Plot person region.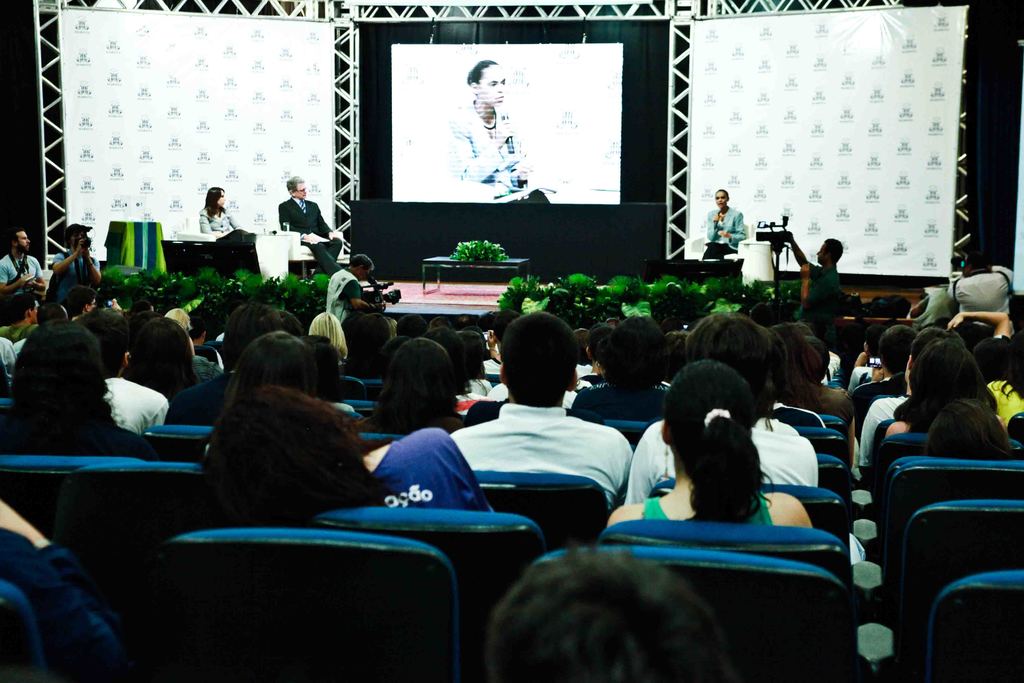
Plotted at crop(882, 341, 998, 440).
